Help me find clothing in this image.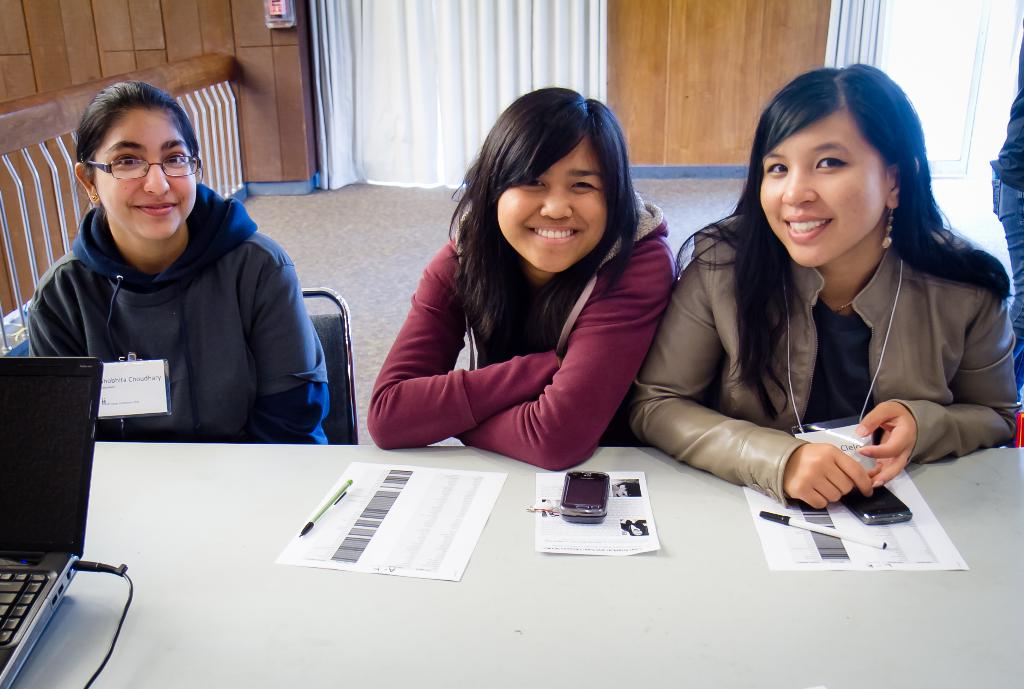
Found it: <box>626,216,1022,508</box>.
